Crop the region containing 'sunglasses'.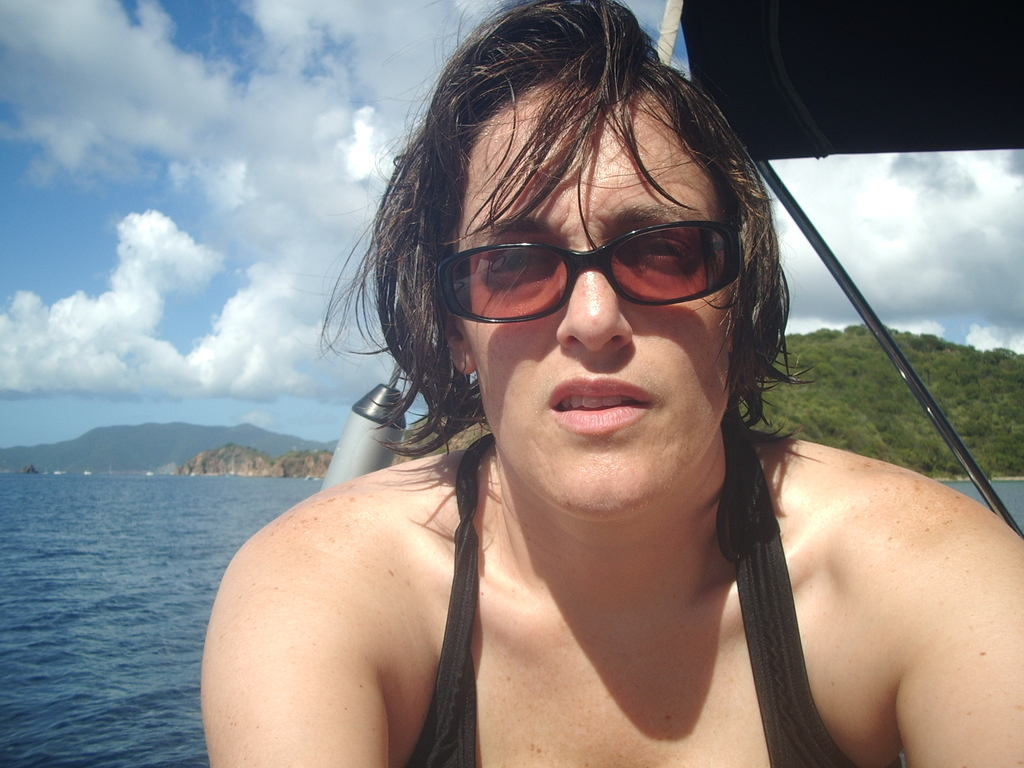
Crop region: (437,220,744,325).
